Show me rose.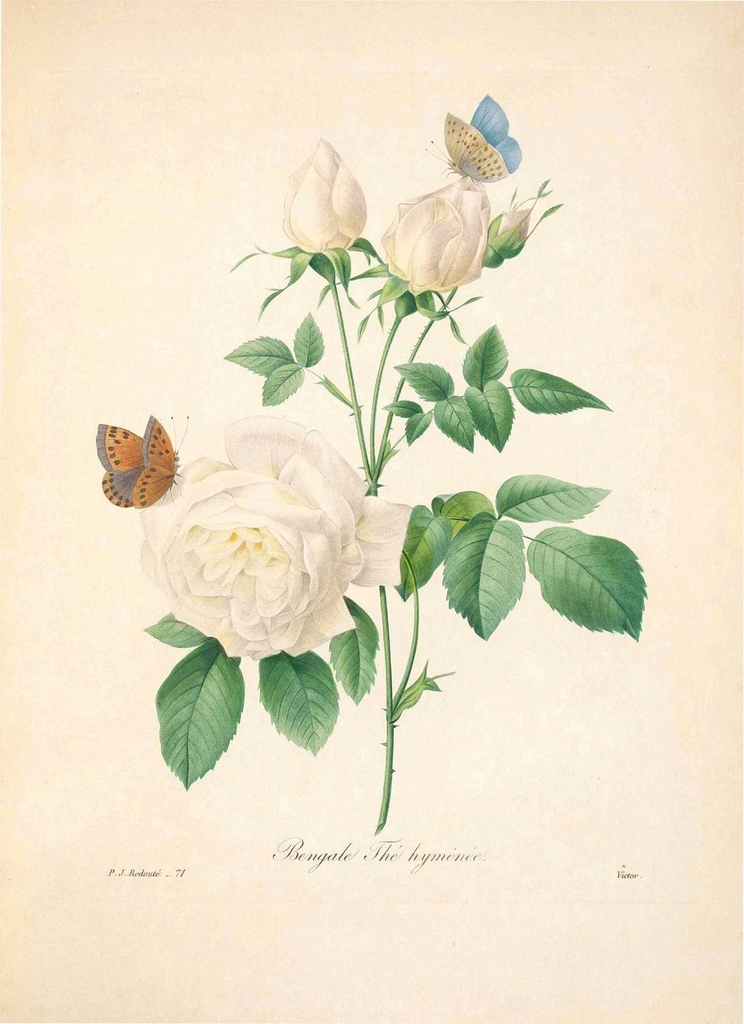
rose is here: x1=284, y1=140, x2=366, y2=249.
